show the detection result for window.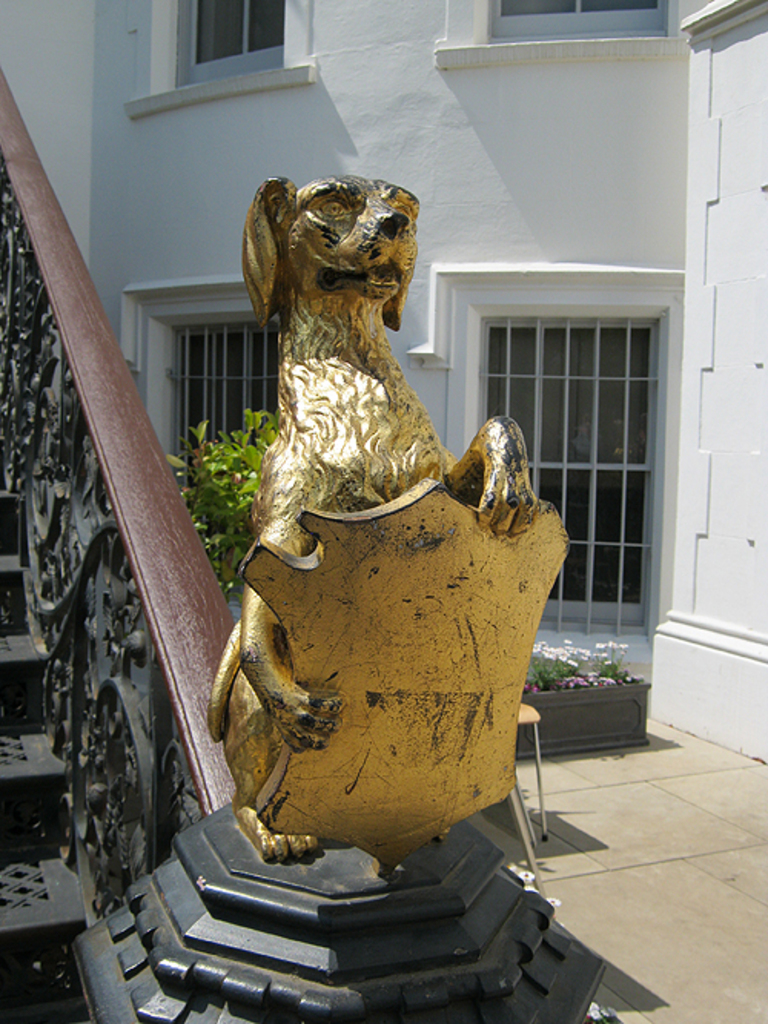
BBox(433, 0, 700, 69).
